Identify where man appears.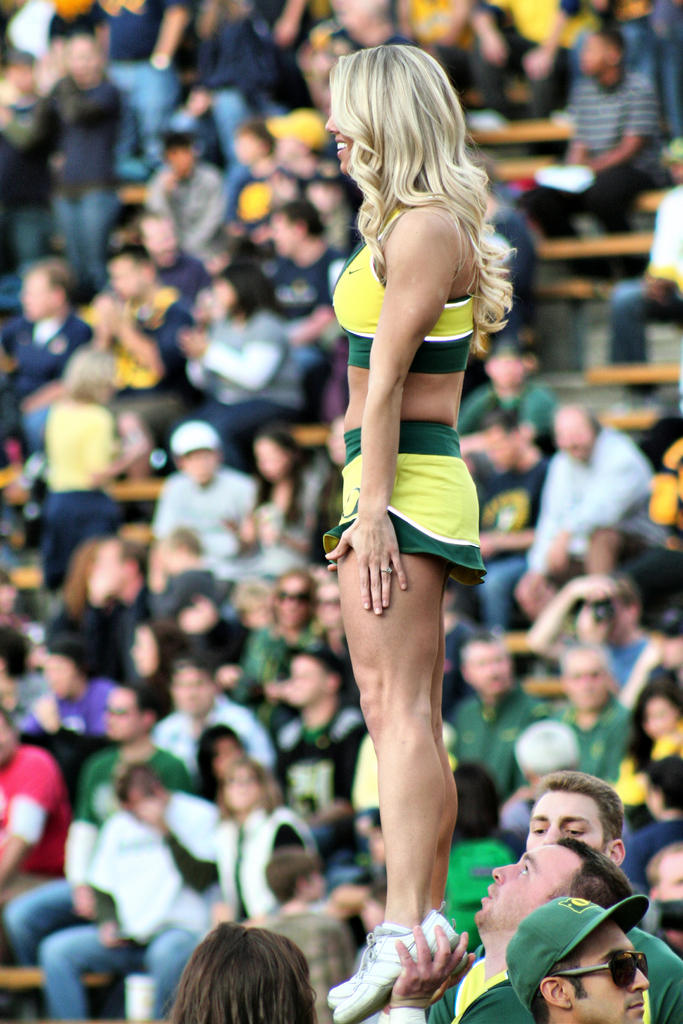
Appears at bbox=[152, 422, 260, 585].
